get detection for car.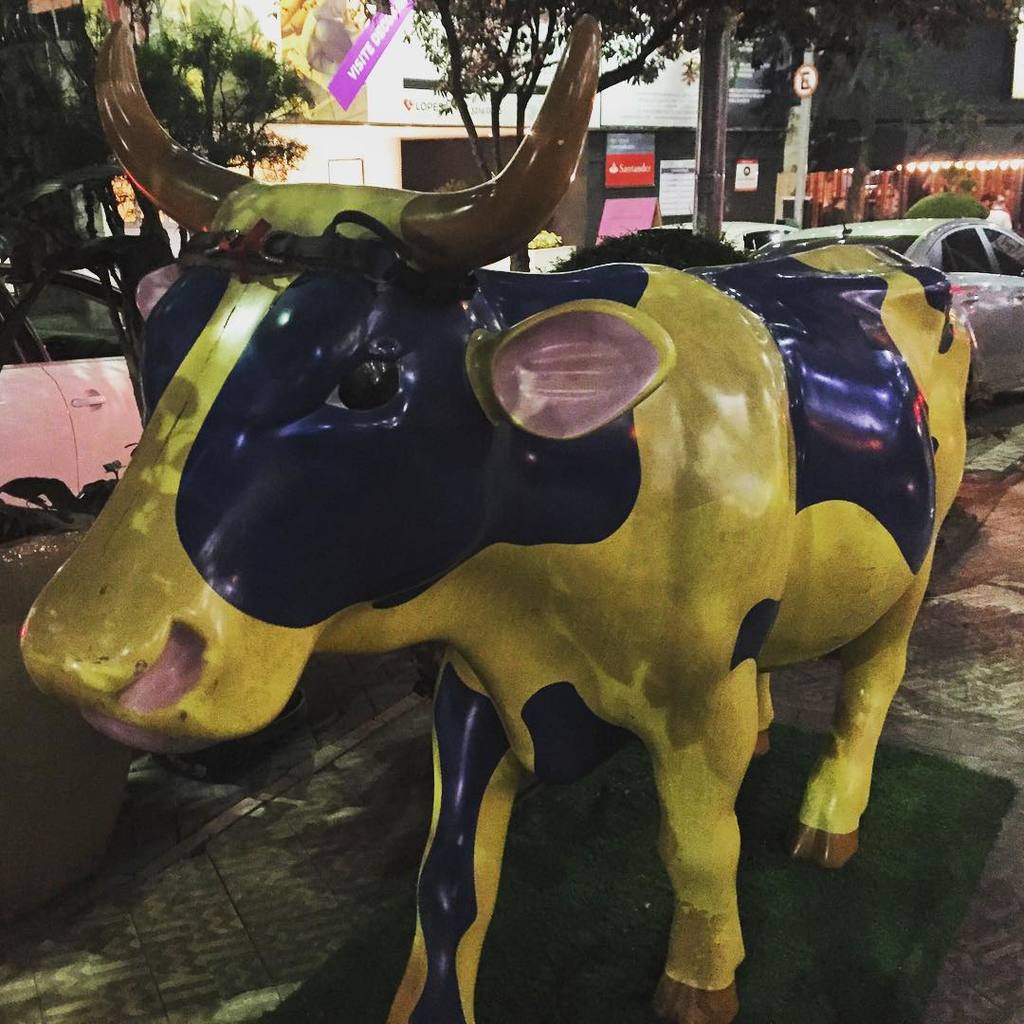
Detection: locate(727, 211, 1023, 397).
